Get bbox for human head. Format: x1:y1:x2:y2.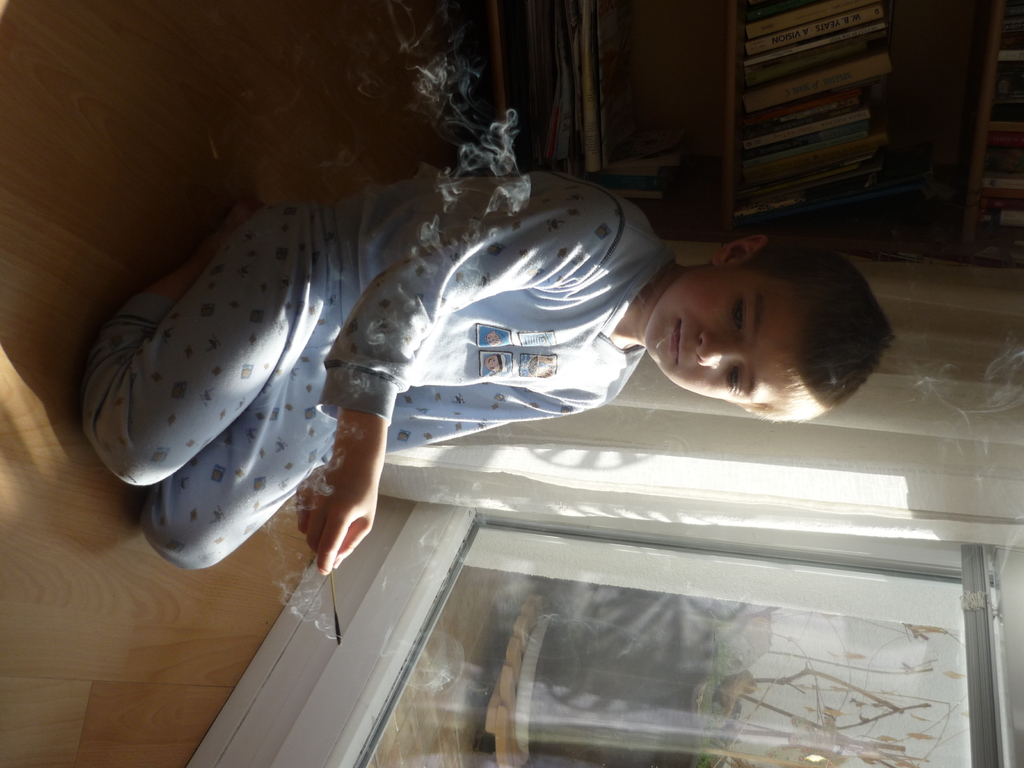
642:225:872:418.
